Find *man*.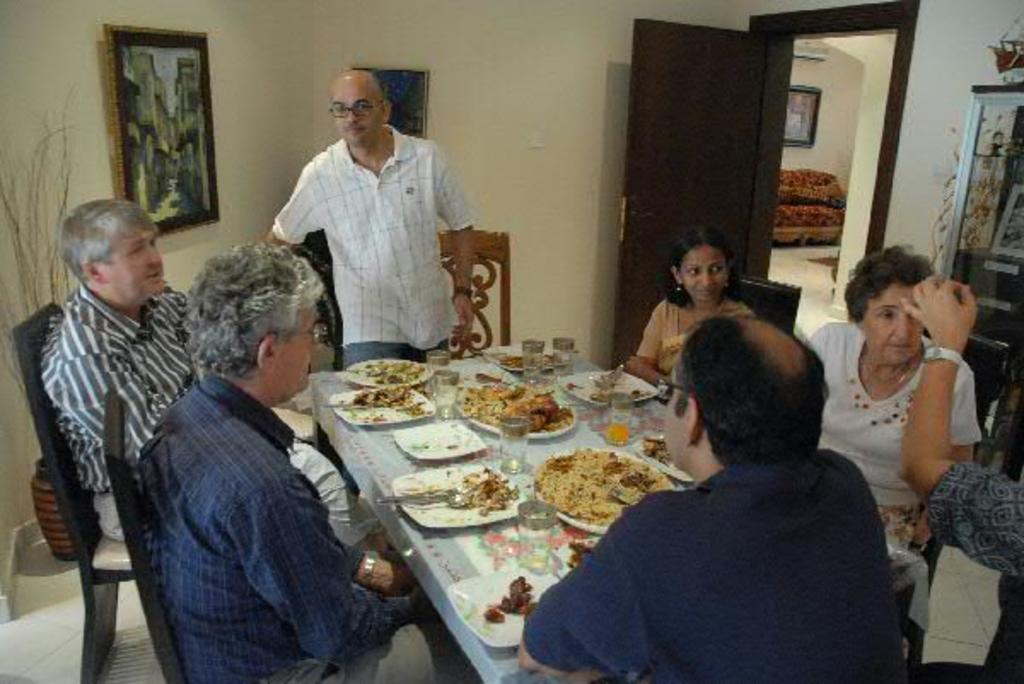
region(515, 316, 911, 682).
